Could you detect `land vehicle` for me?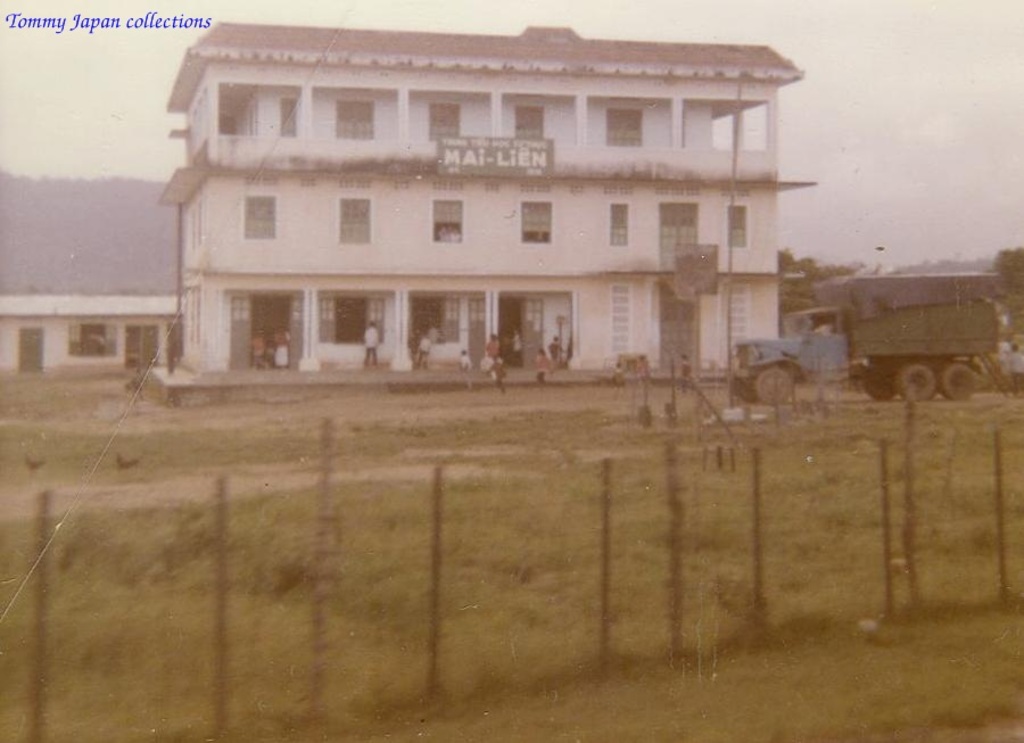
Detection result: pyautogui.locateOnScreen(790, 246, 1015, 413).
